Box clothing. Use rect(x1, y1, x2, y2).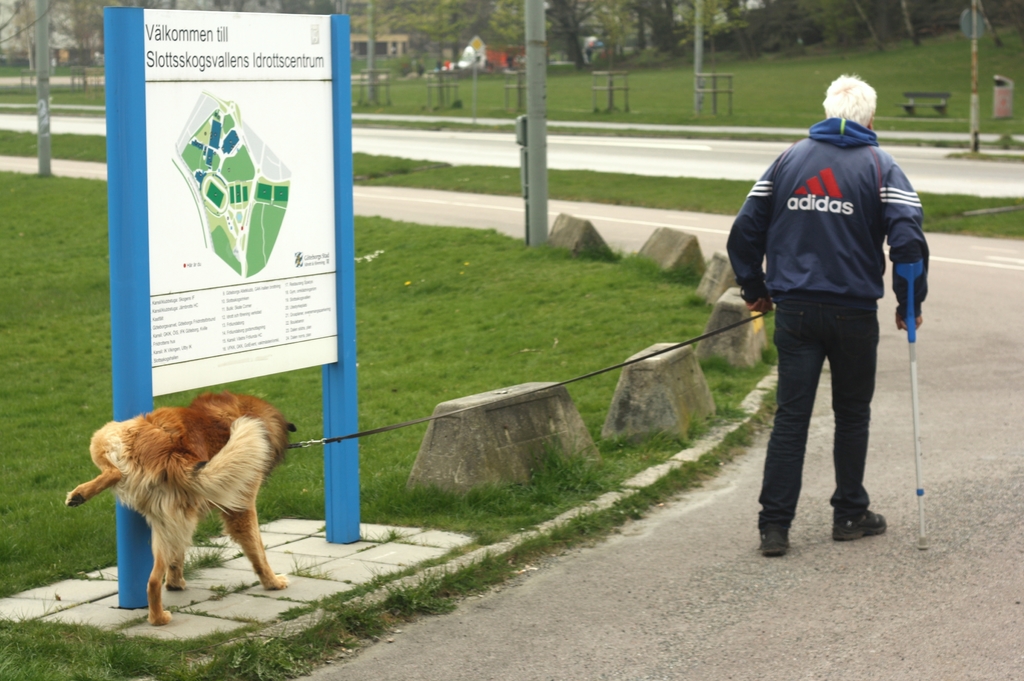
rect(729, 117, 947, 535).
